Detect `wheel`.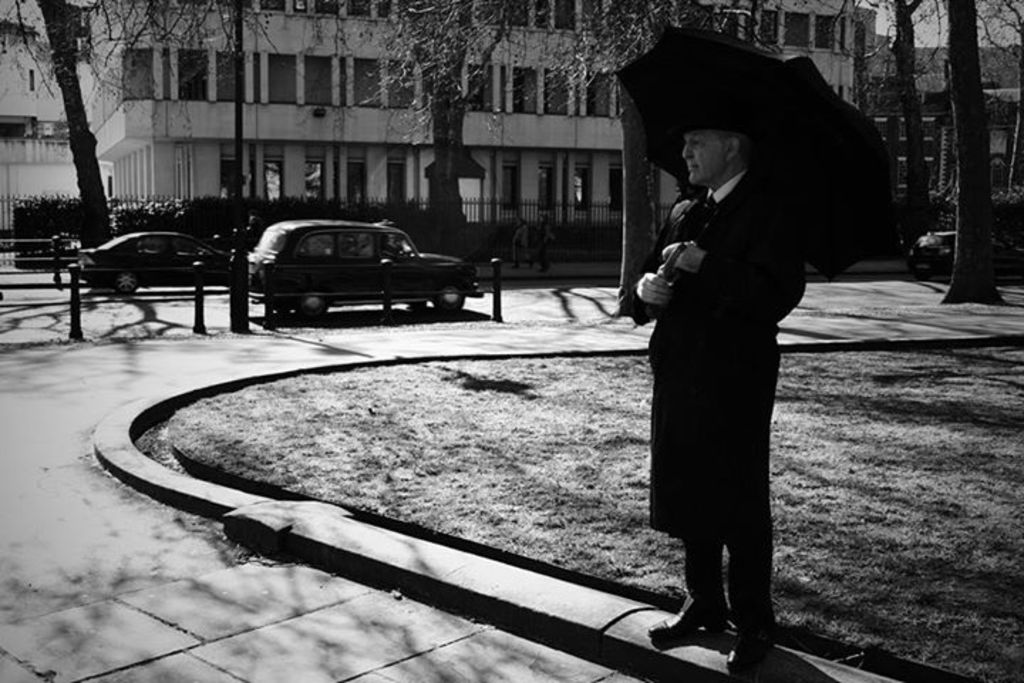
Detected at pyautogui.locateOnScreen(100, 279, 108, 287).
